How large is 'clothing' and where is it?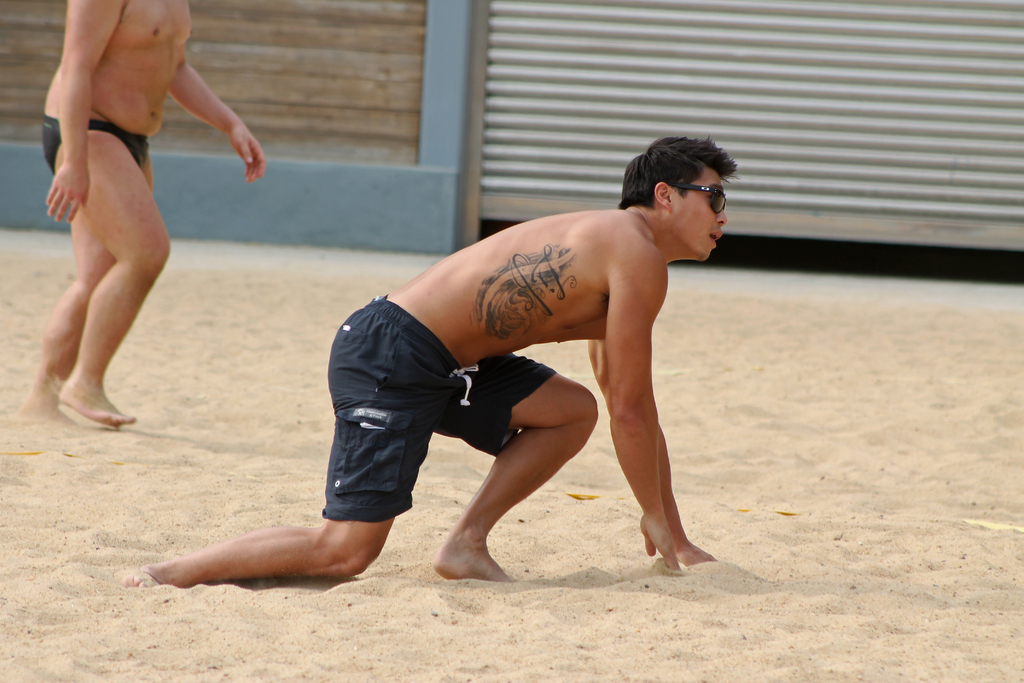
Bounding box: bbox=[308, 286, 564, 524].
